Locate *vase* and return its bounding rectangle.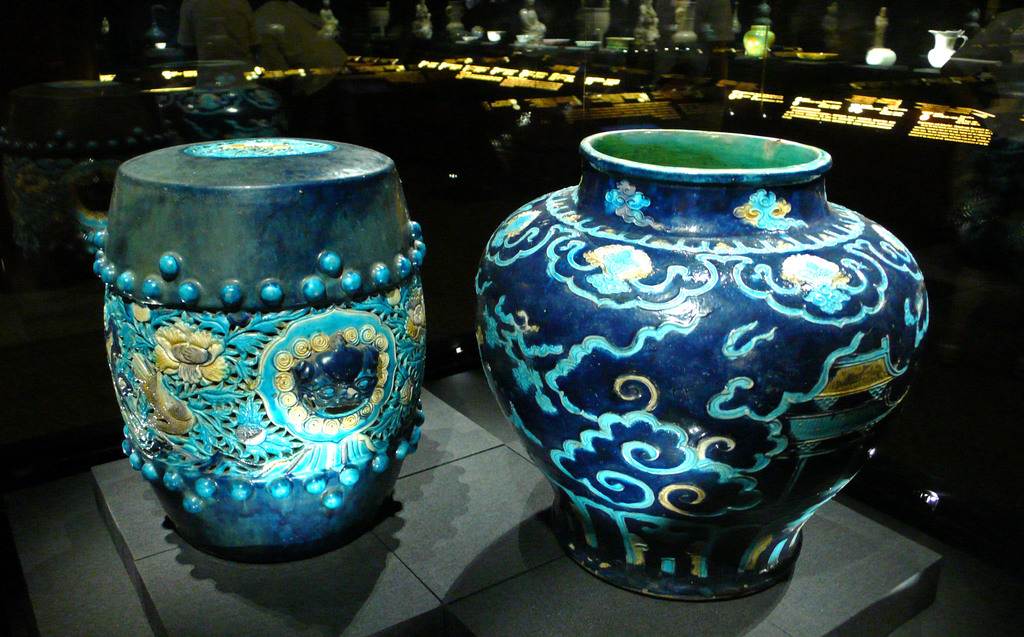
[x1=473, y1=125, x2=934, y2=601].
